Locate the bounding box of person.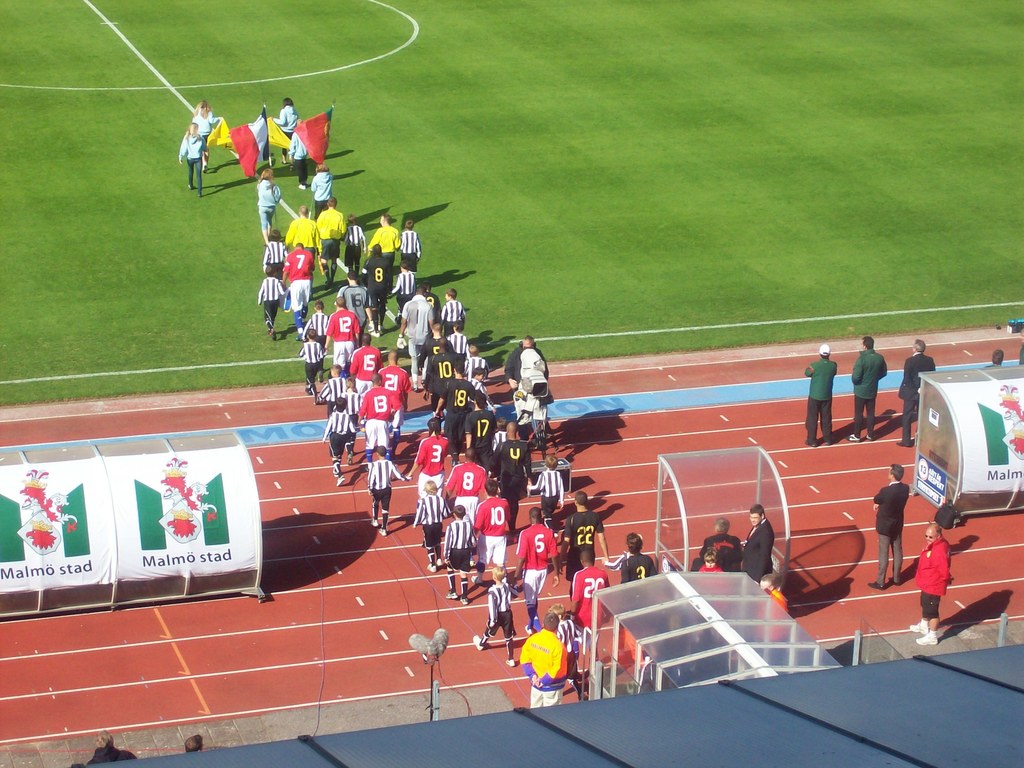
Bounding box: {"x1": 299, "y1": 323, "x2": 327, "y2": 392}.
